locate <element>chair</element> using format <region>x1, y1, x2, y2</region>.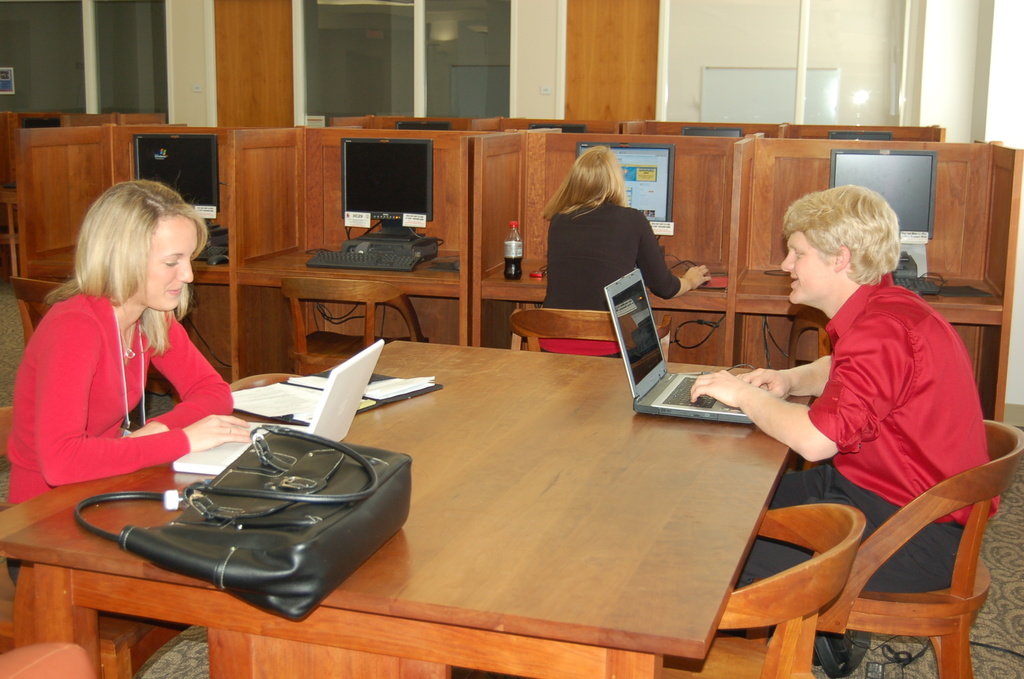
<region>511, 304, 675, 363</region>.
